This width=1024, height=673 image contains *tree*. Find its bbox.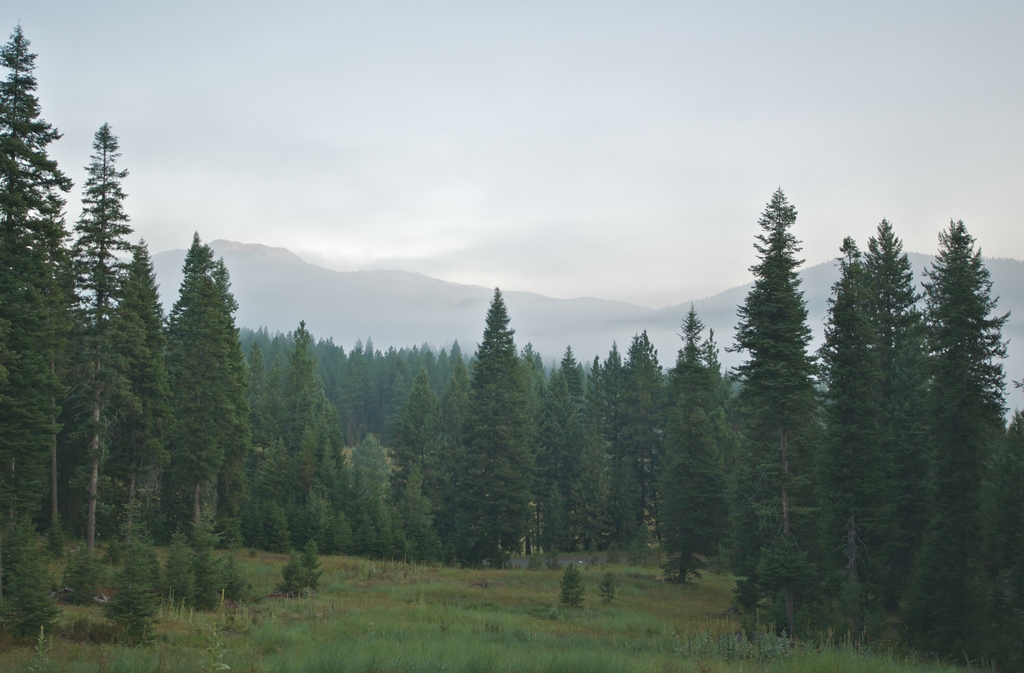
[left=262, top=325, right=317, bottom=554].
